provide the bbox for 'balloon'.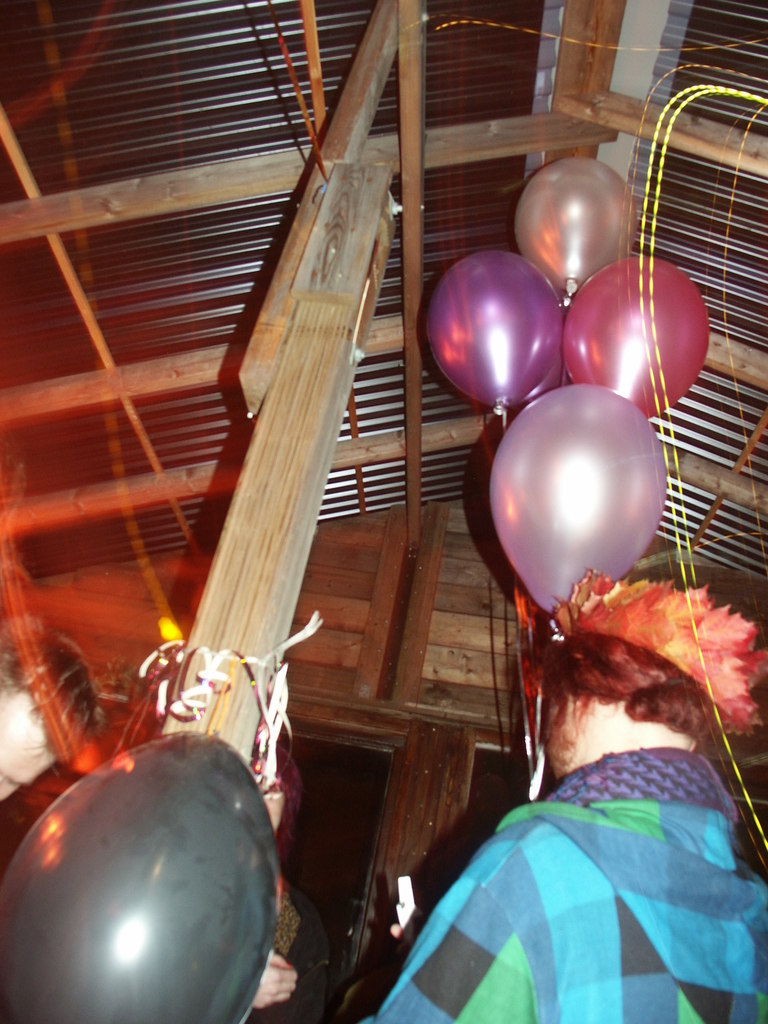
{"left": 0, "top": 729, "right": 276, "bottom": 1023}.
